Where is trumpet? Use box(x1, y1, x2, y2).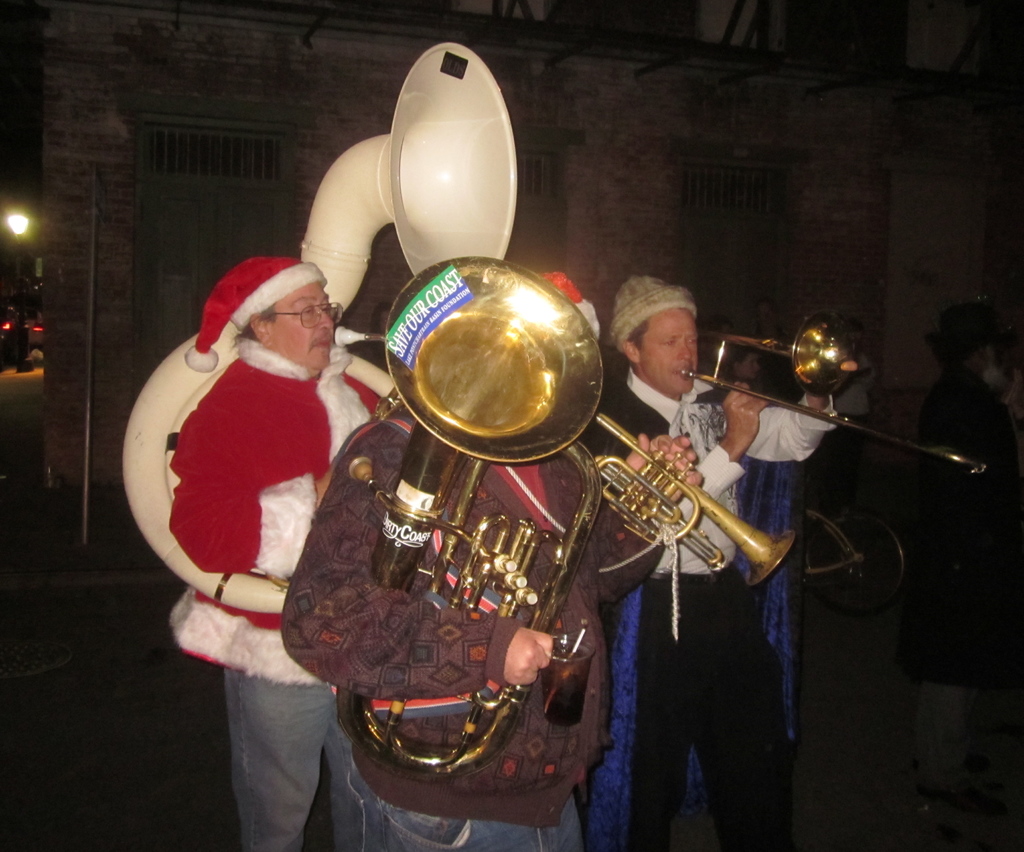
box(589, 426, 788, 585).
